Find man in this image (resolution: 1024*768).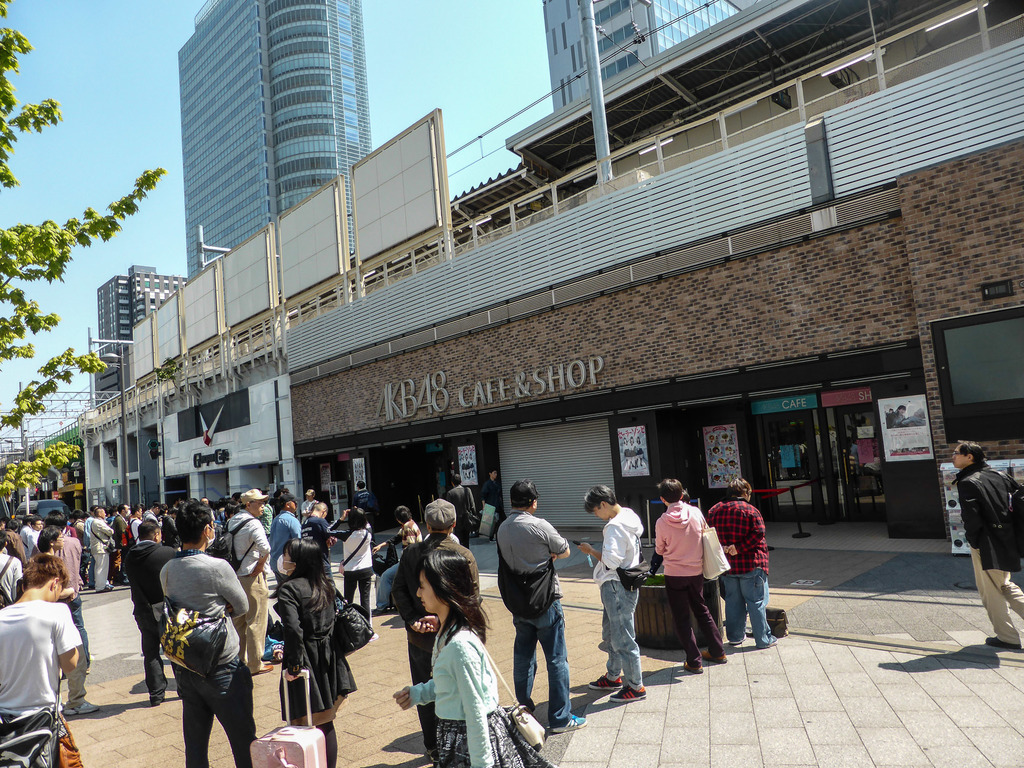
[left=303, top=484, right=318, bottom=505].
